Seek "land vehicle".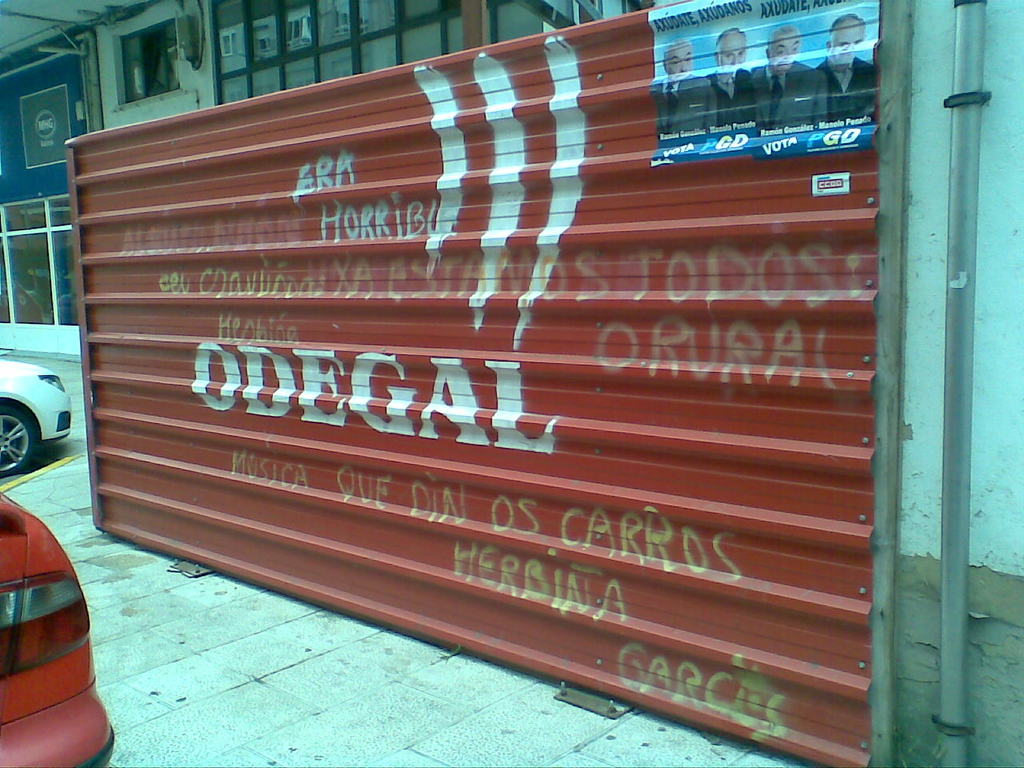
<region>0, 360, 71, 472</region>.
